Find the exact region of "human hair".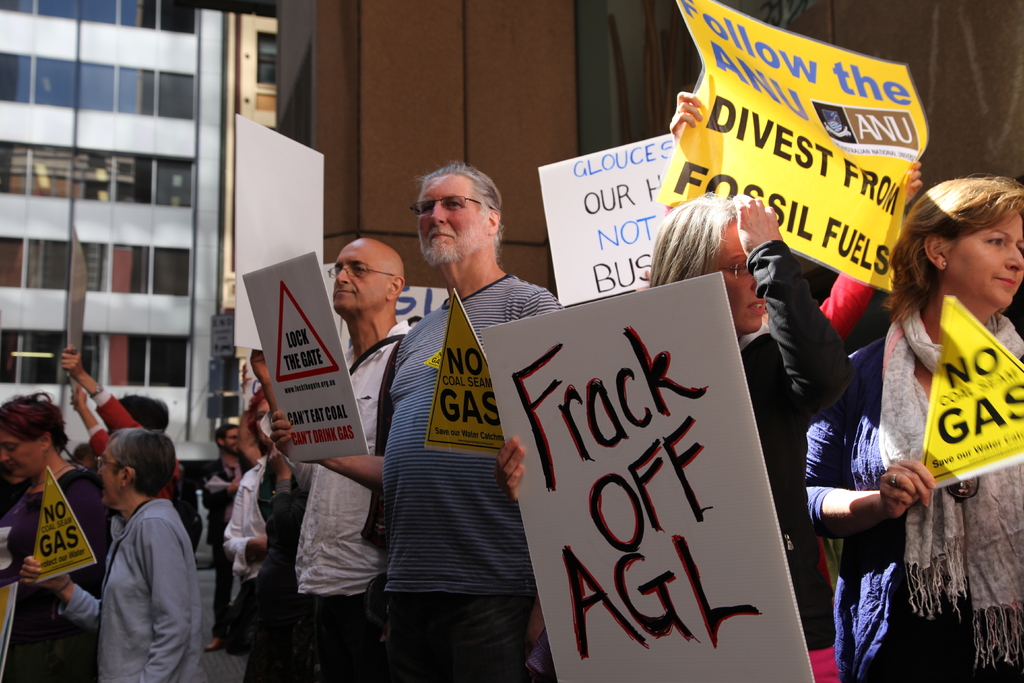
Exact region: <bbox>217, 424, 228, 452</bbox>.
